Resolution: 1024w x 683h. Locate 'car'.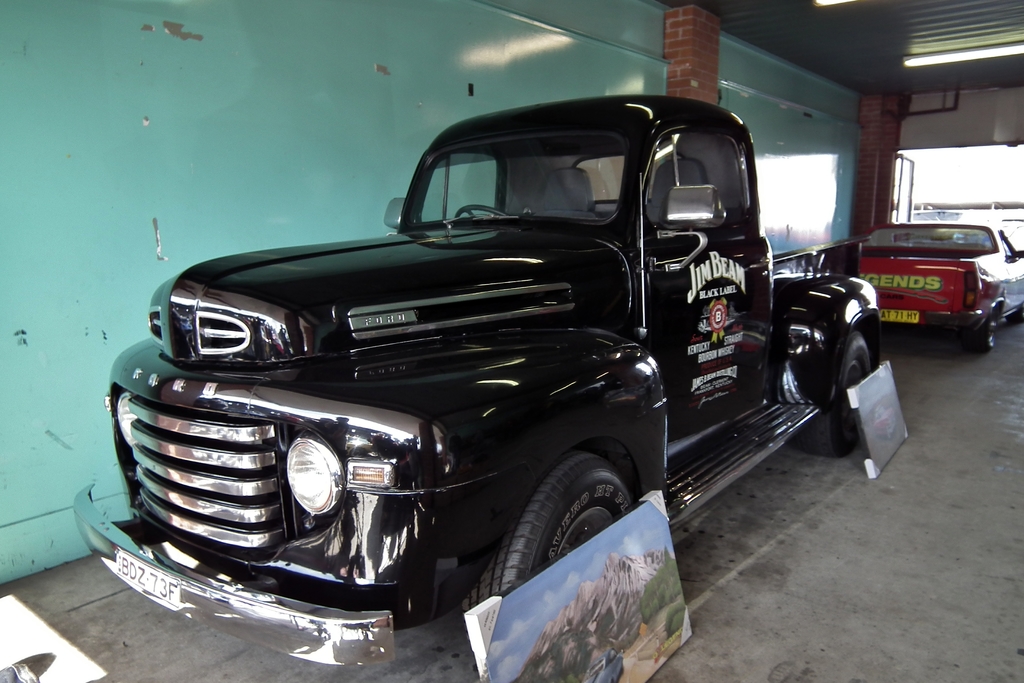
box=[73, 94, 876, 670].
